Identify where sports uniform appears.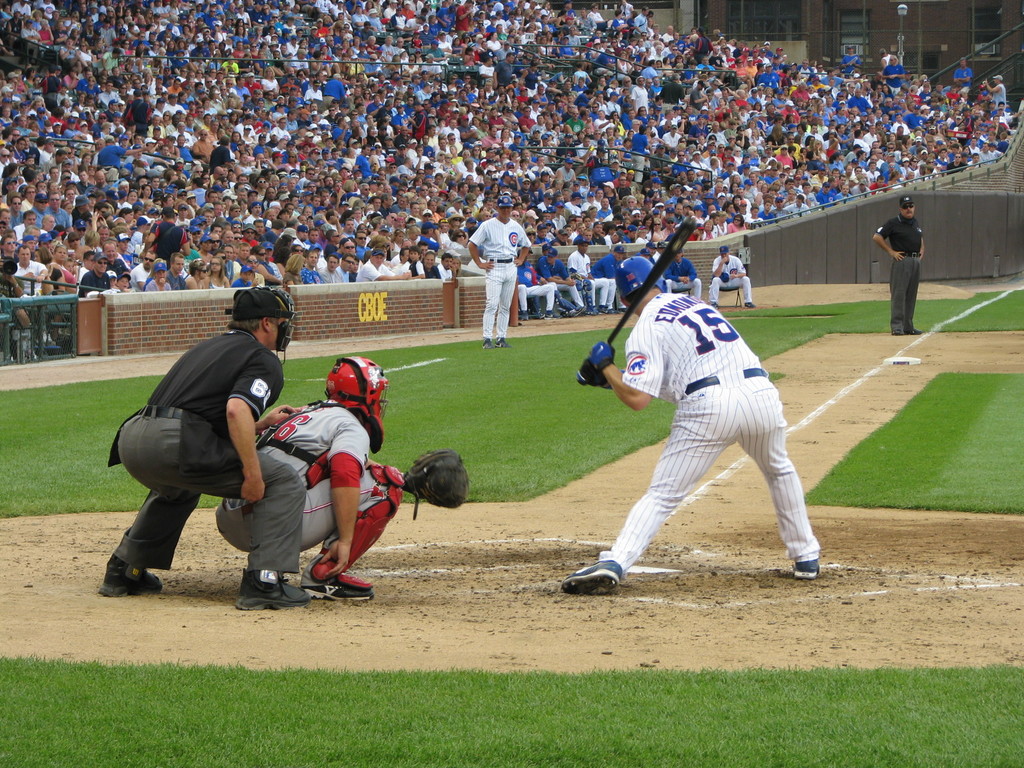
Appears at [x1=212, y1=380, x2=406, y2=586].
